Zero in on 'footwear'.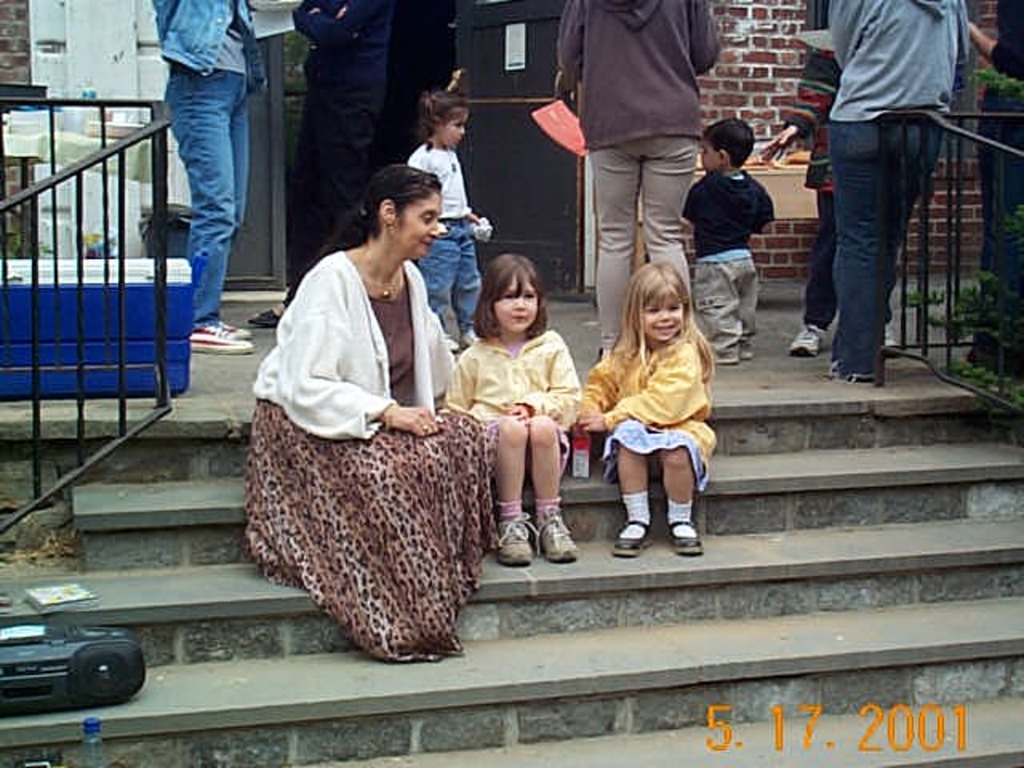
Zeroed in: box(203, 320, 253, 339).
